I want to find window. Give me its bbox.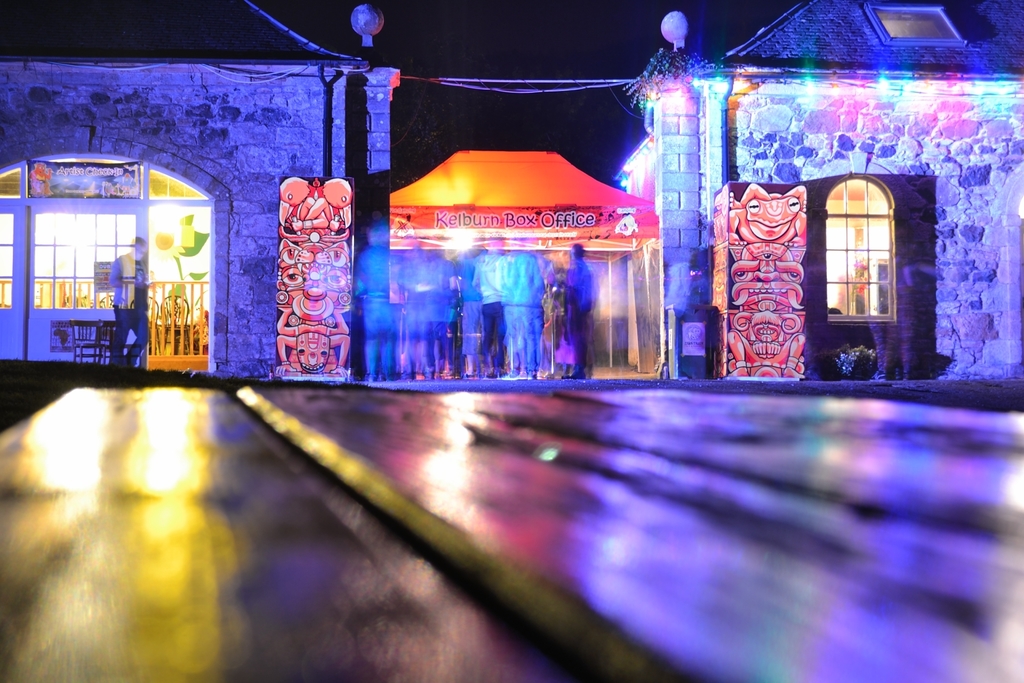
[left=844, top=163, right=910, bottom=325].
